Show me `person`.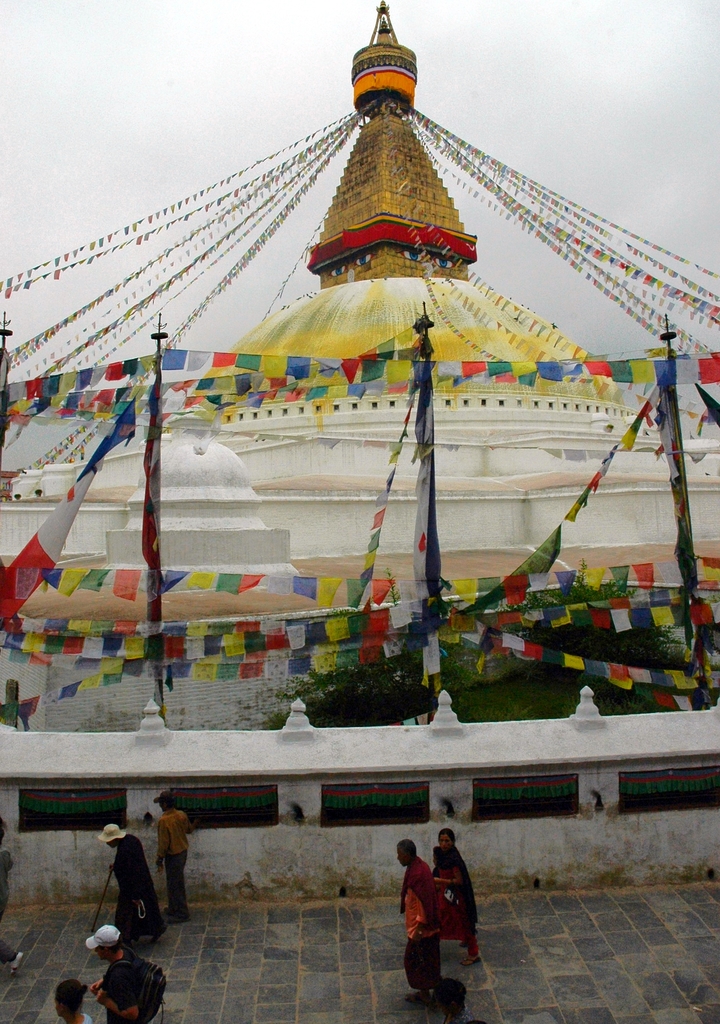
`person` is here: box(54, 982, 88, 1023).
